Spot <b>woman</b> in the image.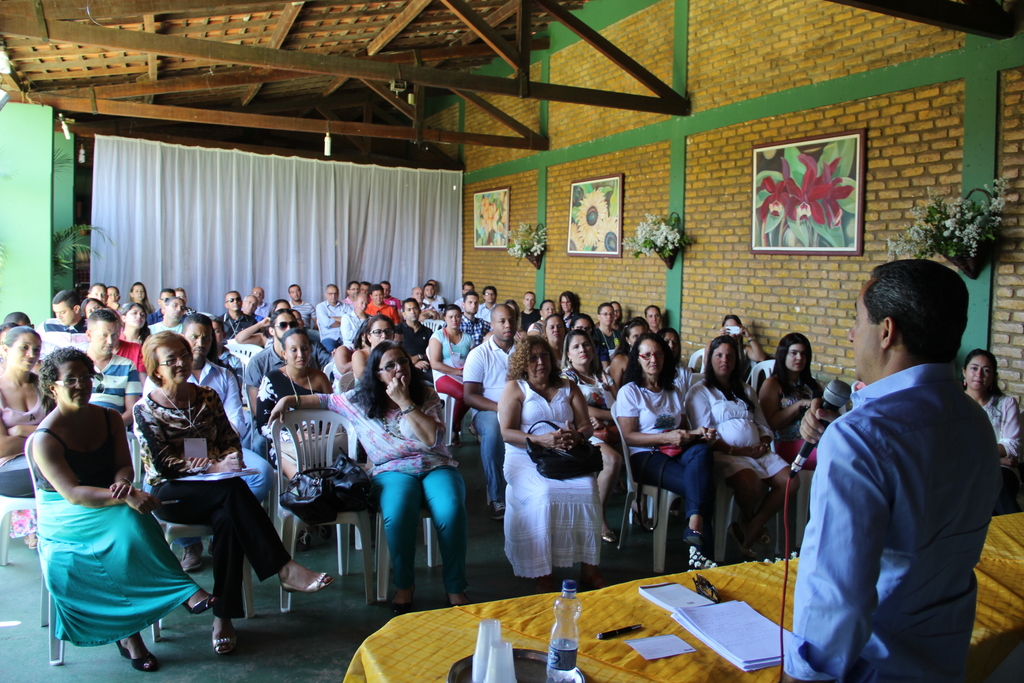
<b>woman</b> found at x1=251 y1=336 x2=333 y2=548.
